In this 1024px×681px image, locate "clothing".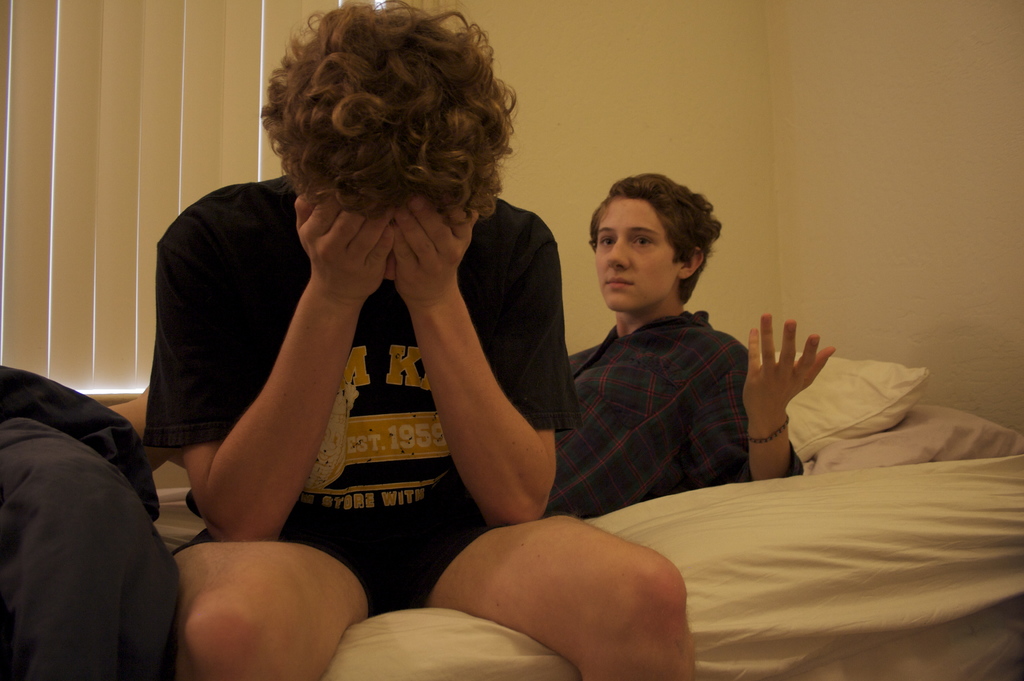
Bounding box: {"x1": 552, "y1": 302, "x2": 815, "y2": 516}.
